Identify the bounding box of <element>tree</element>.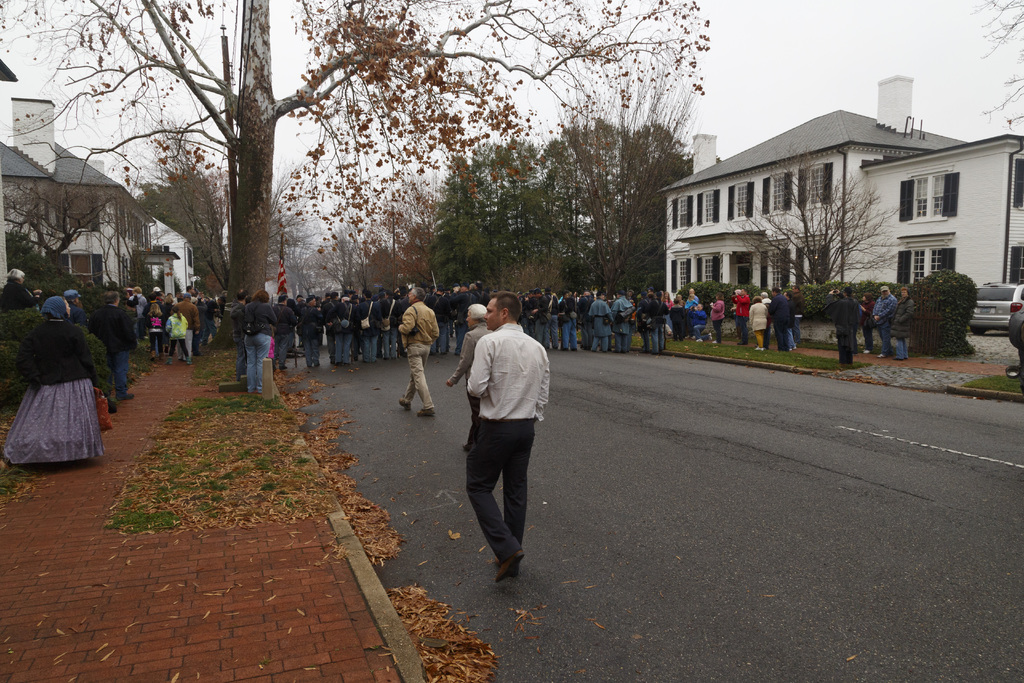
select_region(708, 137, 910, 302).
